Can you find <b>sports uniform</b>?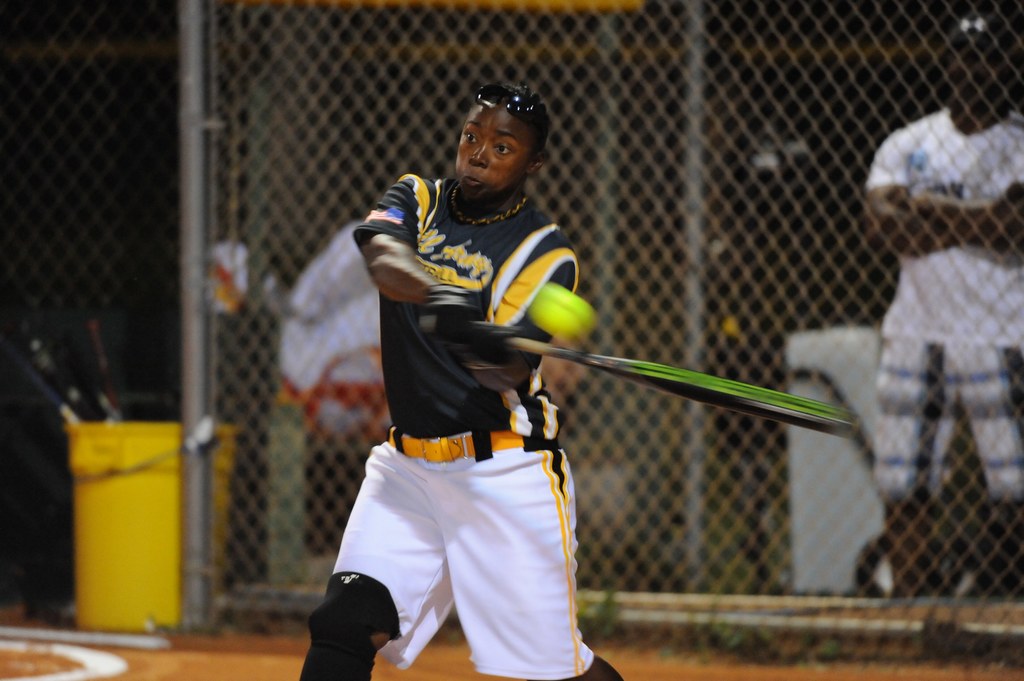
Yes, bounding box: [866, 103, 1023, 603].
